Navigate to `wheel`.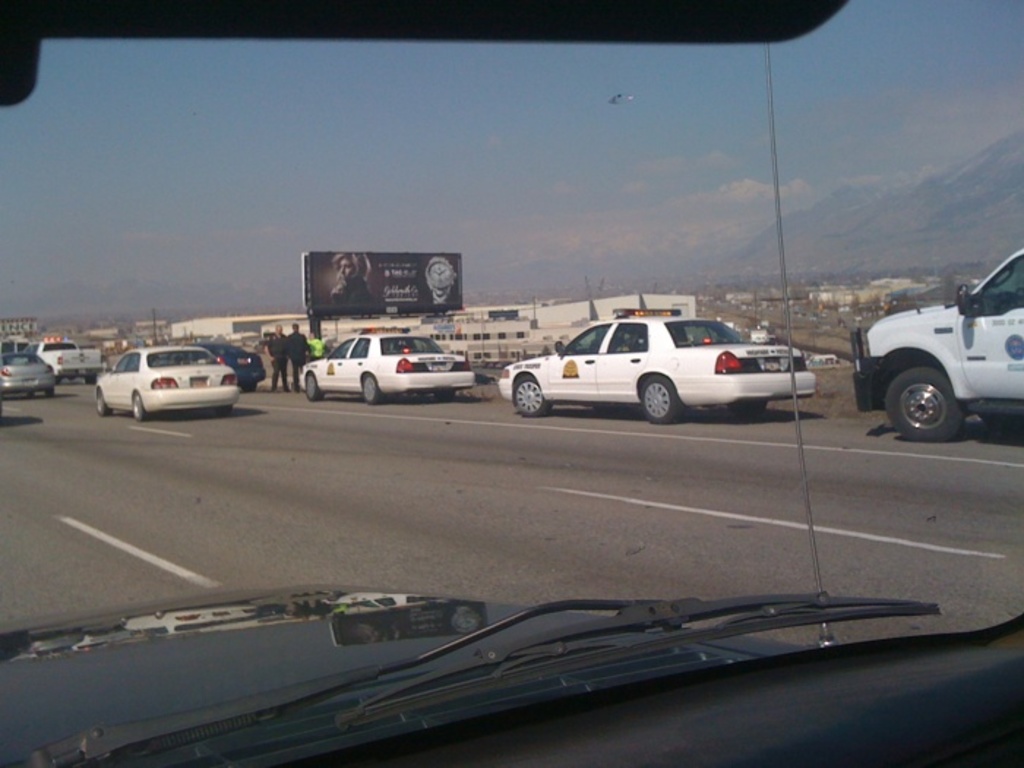
Navigation target: (360, 374, 377, 398).
